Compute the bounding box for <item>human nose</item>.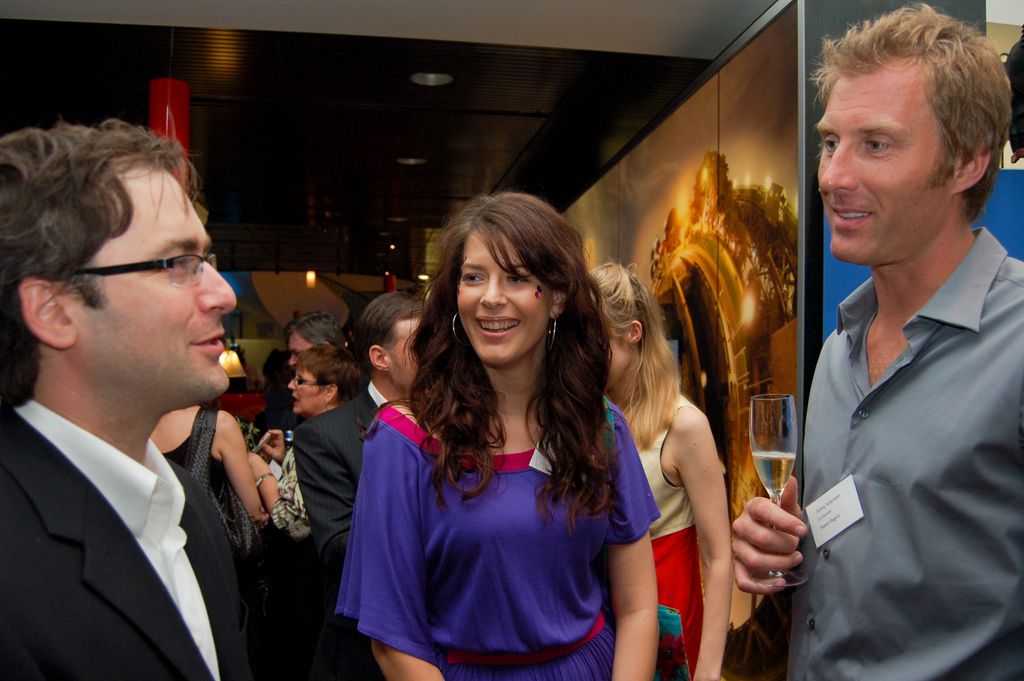
[290, 353, 294, 364].
